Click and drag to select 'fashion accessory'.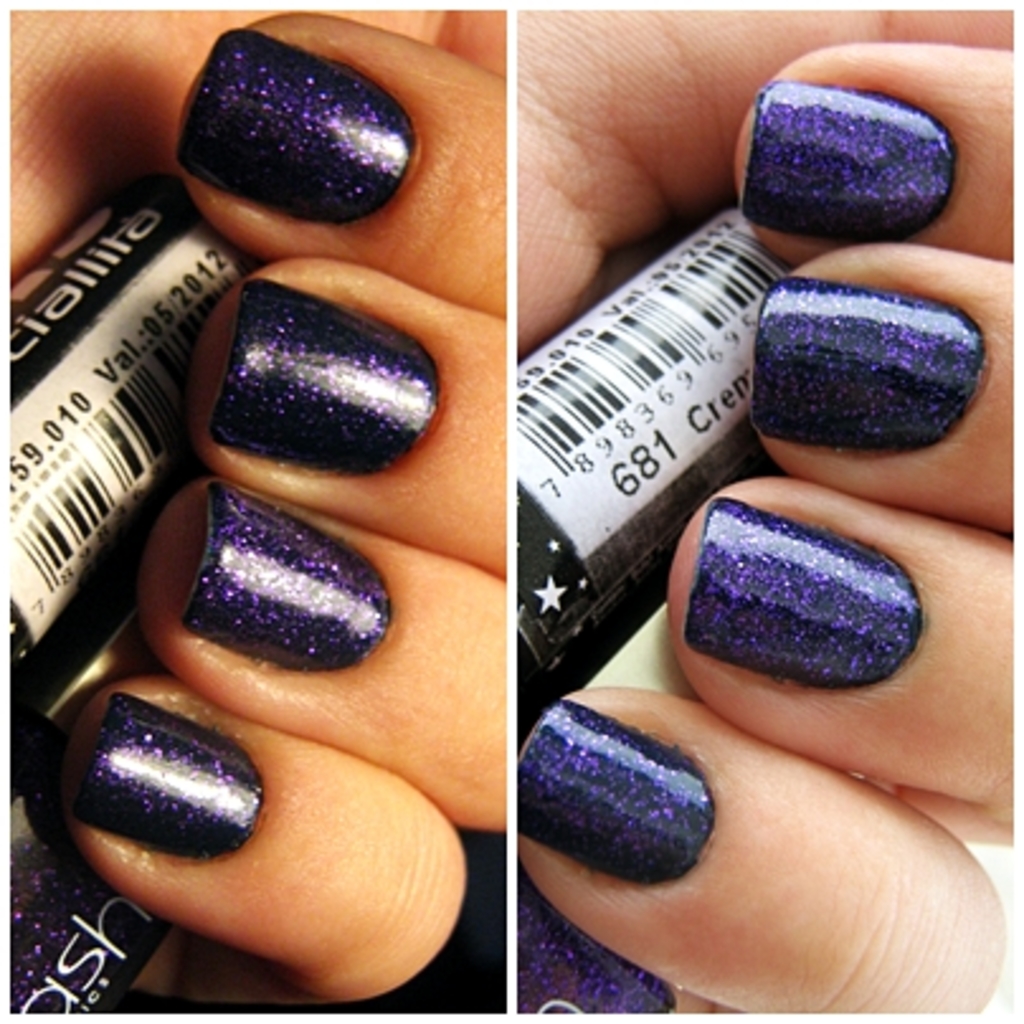
Selection: (740,79,953,241).
